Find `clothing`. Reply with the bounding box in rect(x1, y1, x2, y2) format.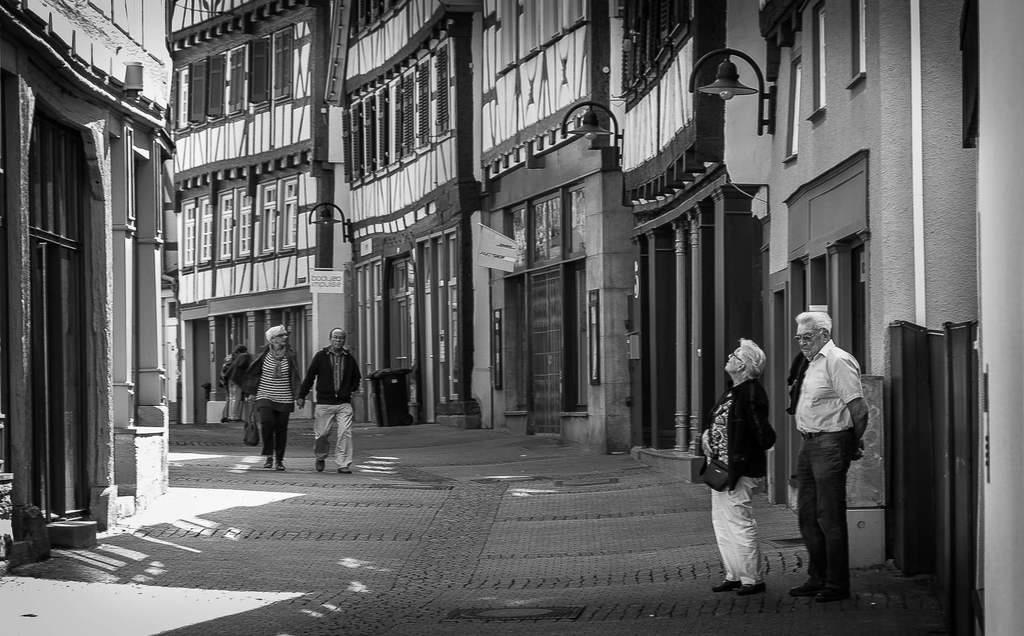
rect(785, 351, 811, 481).
